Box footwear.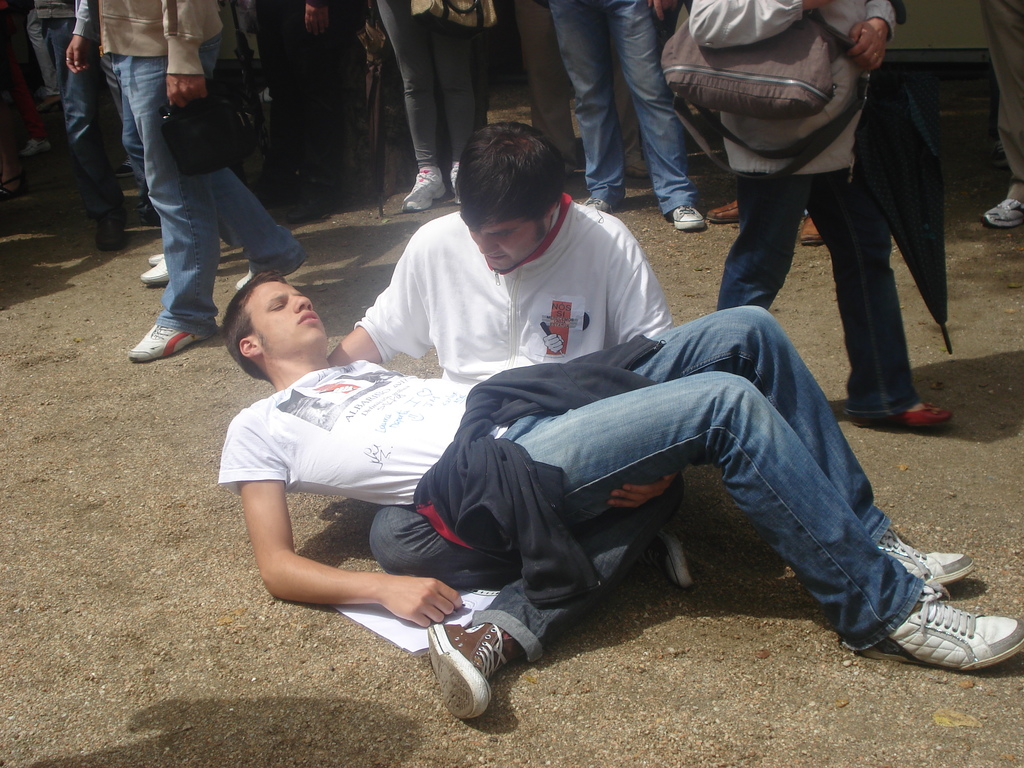
BBox(140, 259, 173, 285).
